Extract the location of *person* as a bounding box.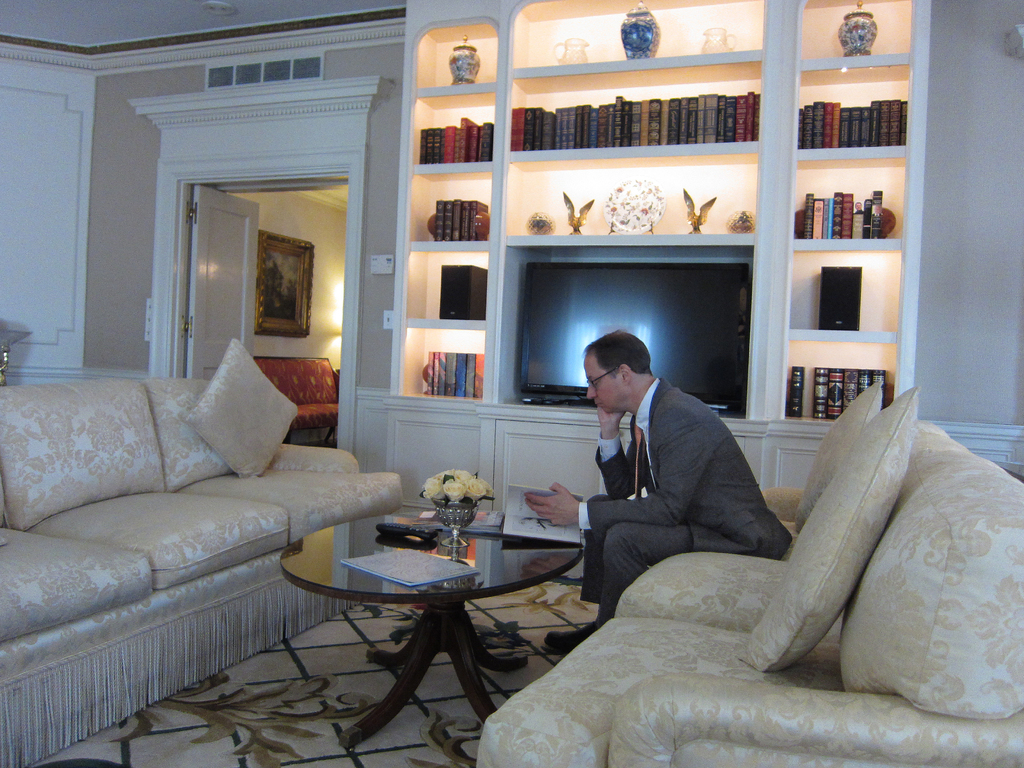
crop(572, 316, 774, 613).
